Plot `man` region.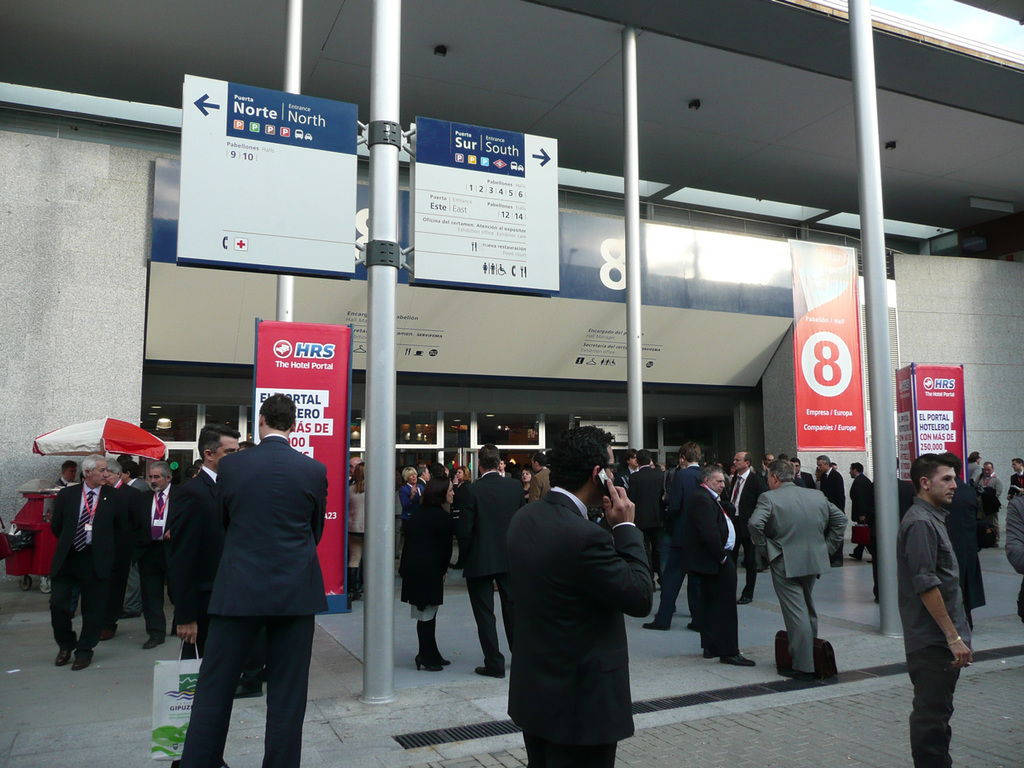
Plotted at 846/464/876/566.
